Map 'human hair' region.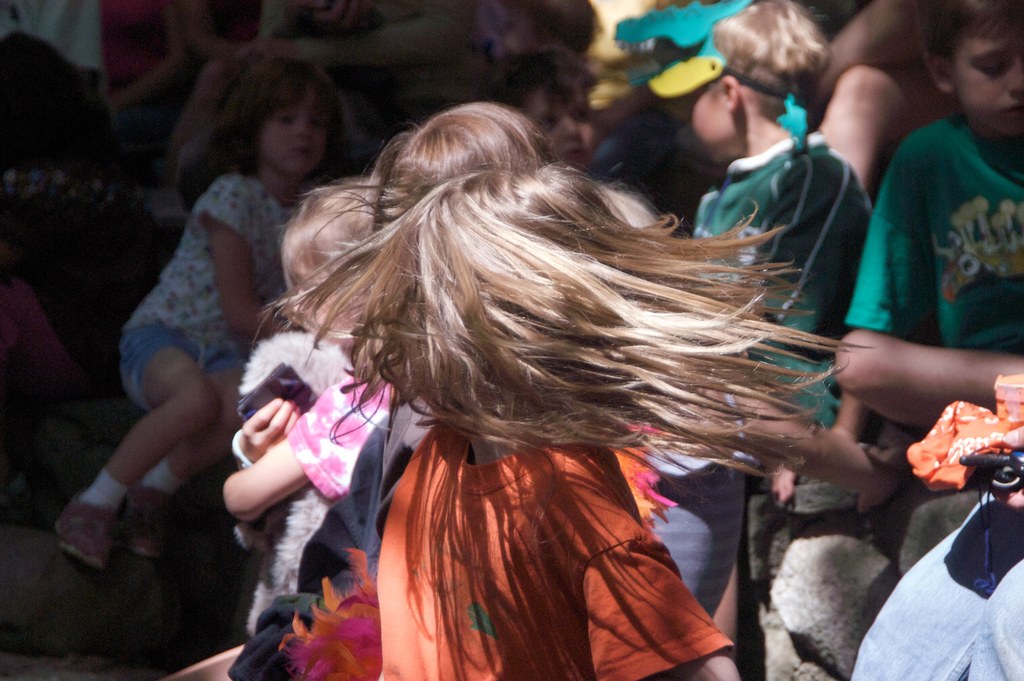
Mapped to bbox(215, 54, 354, 192).
